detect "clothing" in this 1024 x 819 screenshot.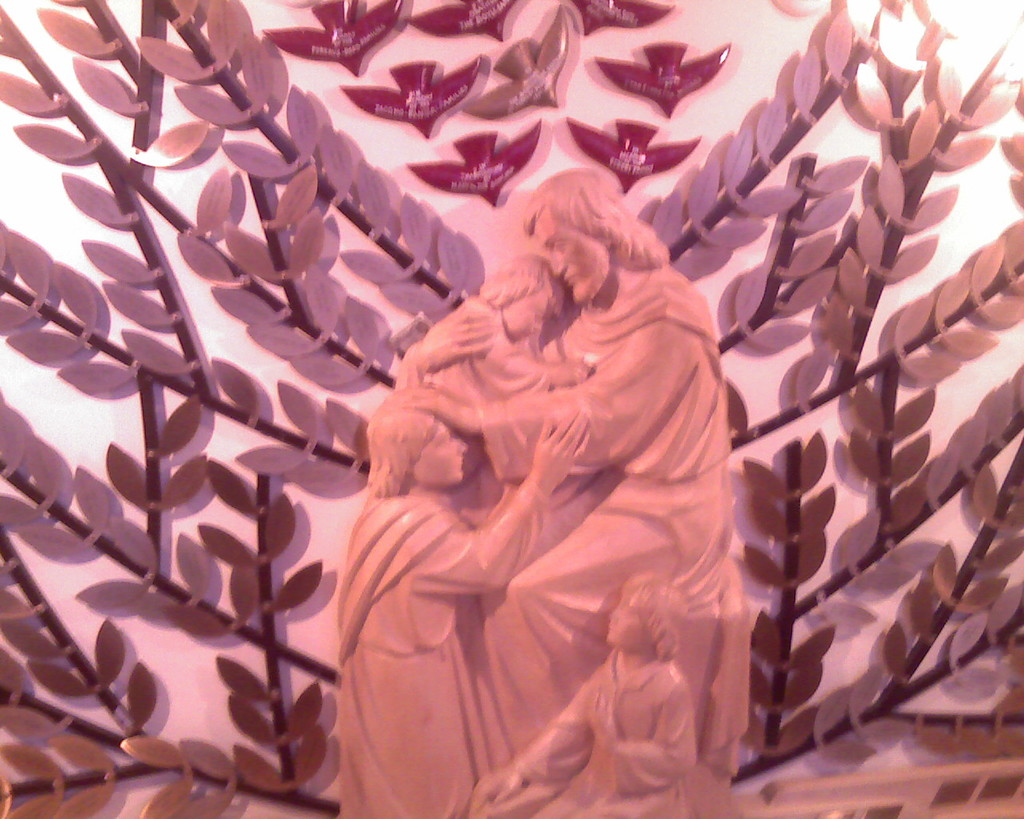
Detection: 336/488/561/818.
